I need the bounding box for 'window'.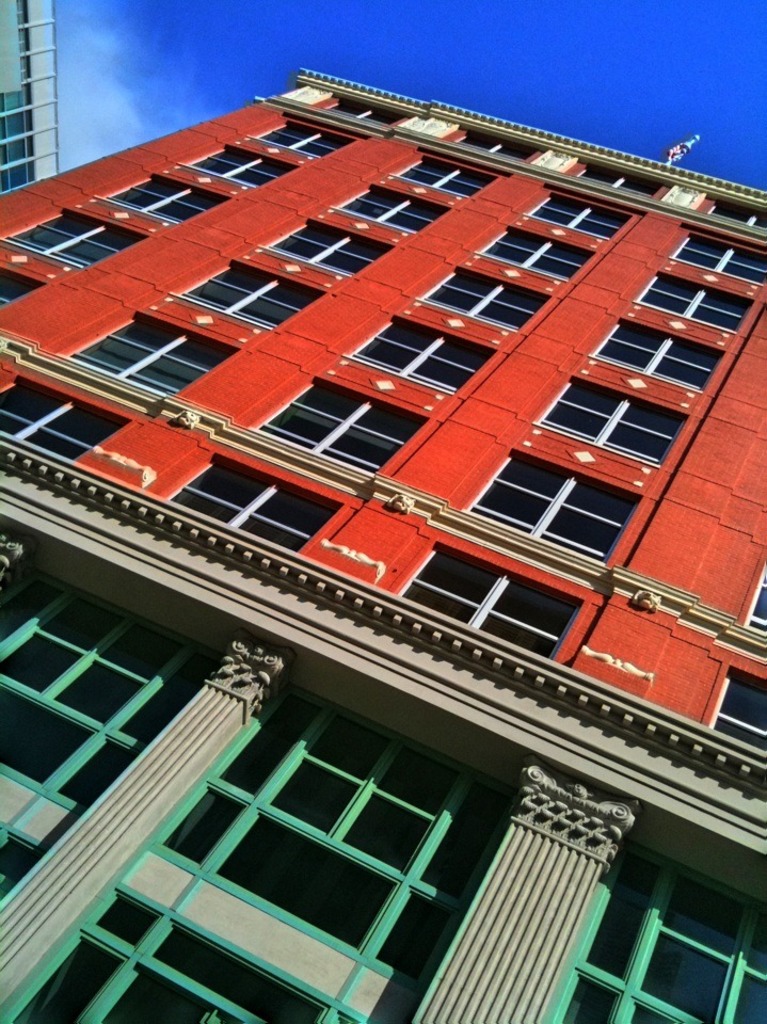
Here it is: (x1=401, y1=545, x2=602, y2=650).
